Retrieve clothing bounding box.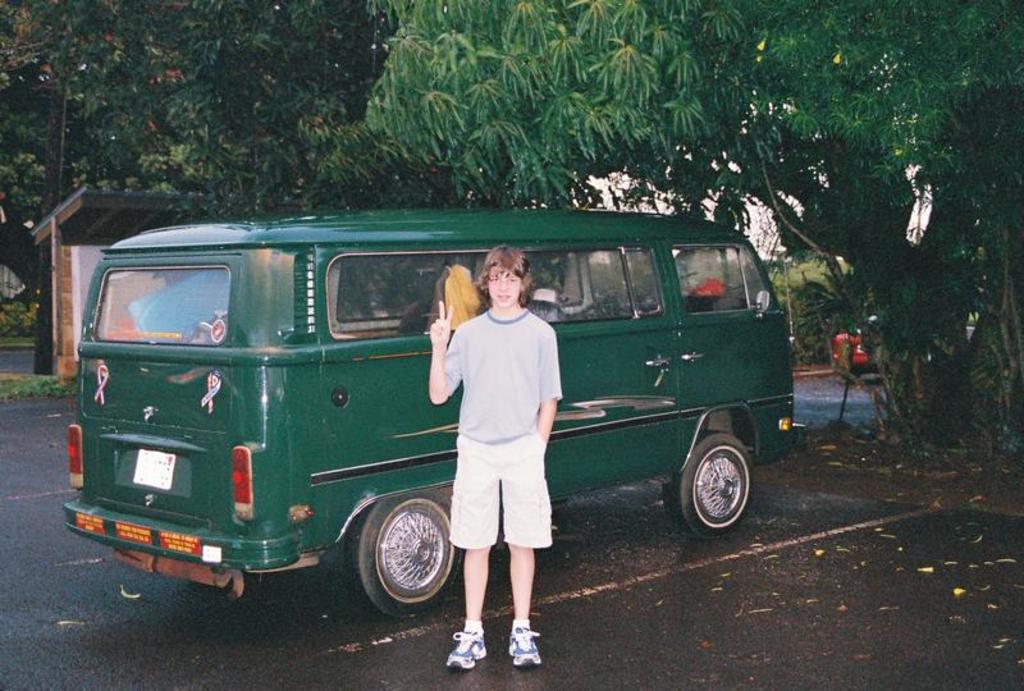
Bounding box: box=[433, 321, 568, 554].
